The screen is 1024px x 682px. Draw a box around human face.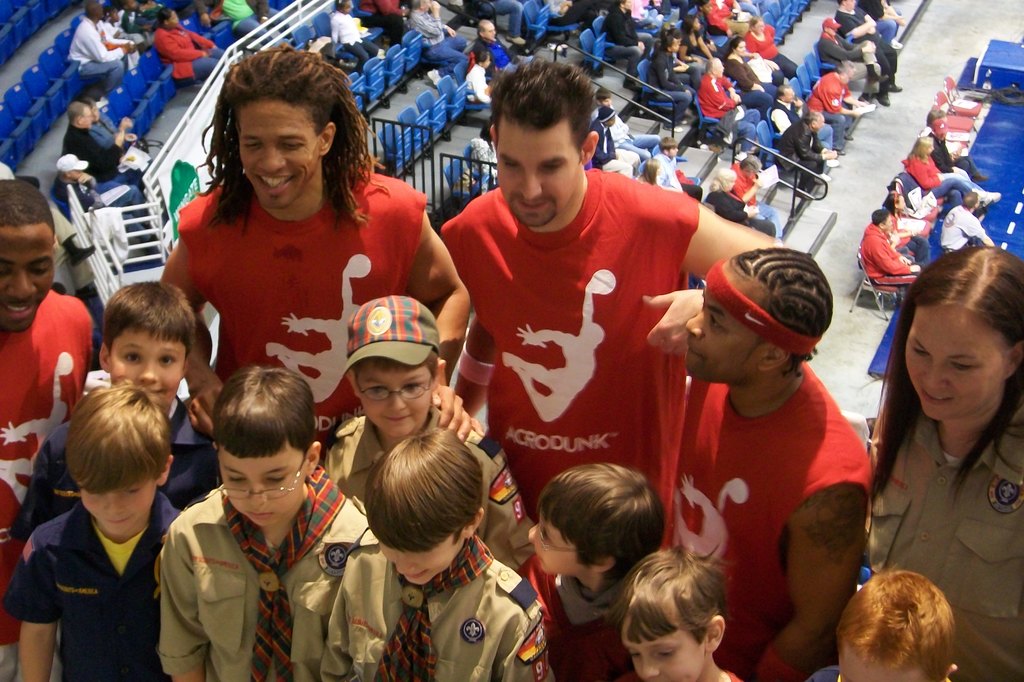
(left=625, top=605, right=706, bottom=681).
